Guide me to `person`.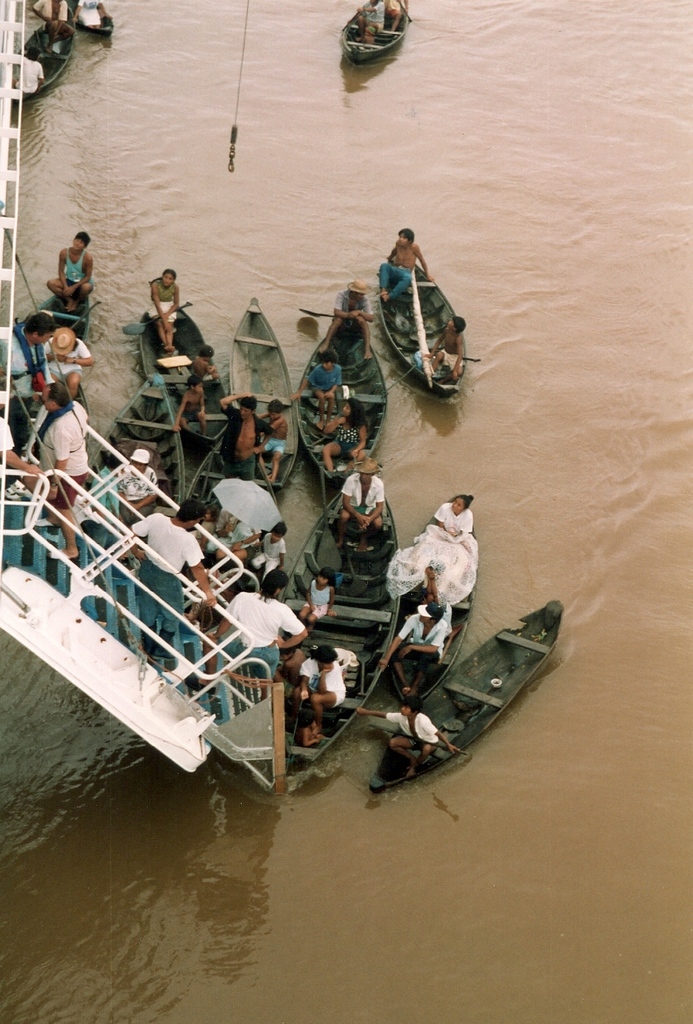
Guidance: x1=90 y1=450 x2=120 y2=553.
